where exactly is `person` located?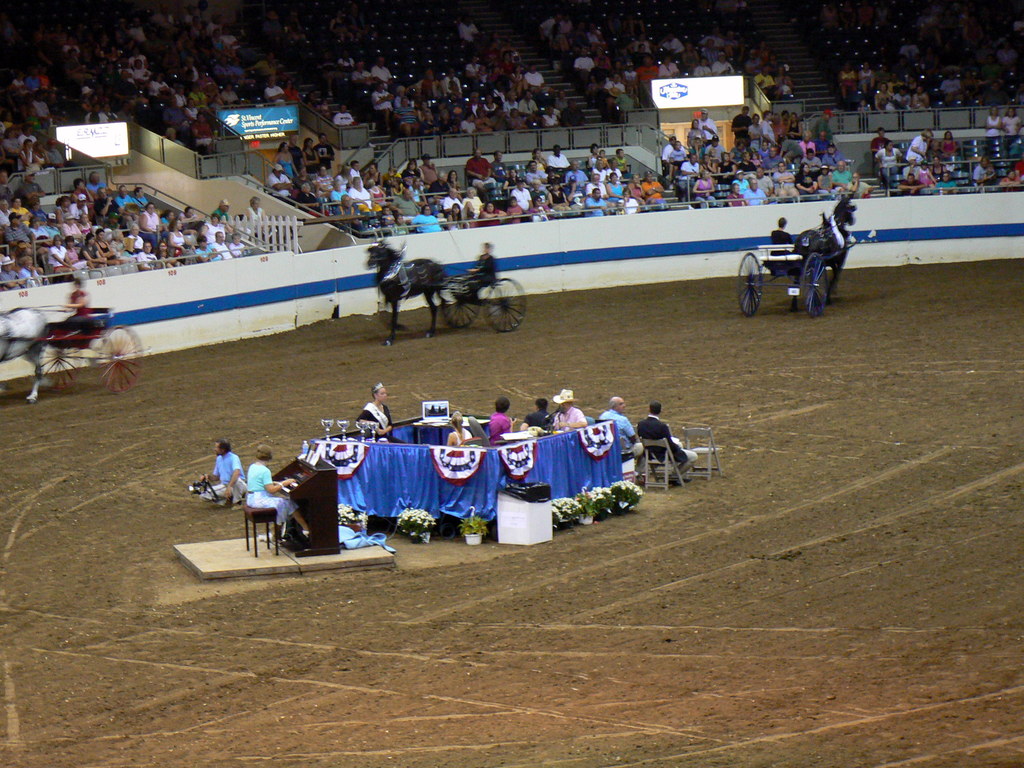
Its bounding box is 518 91 545 124.
